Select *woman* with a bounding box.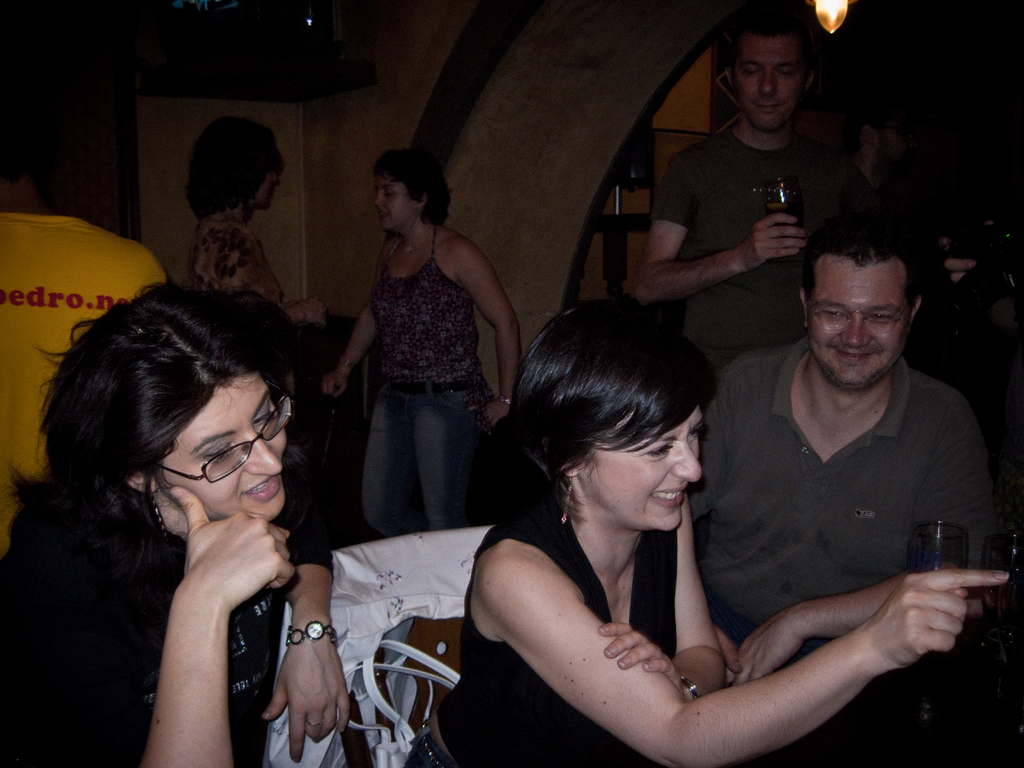
x1=404, y1=299, x2=1010, y2=767.
